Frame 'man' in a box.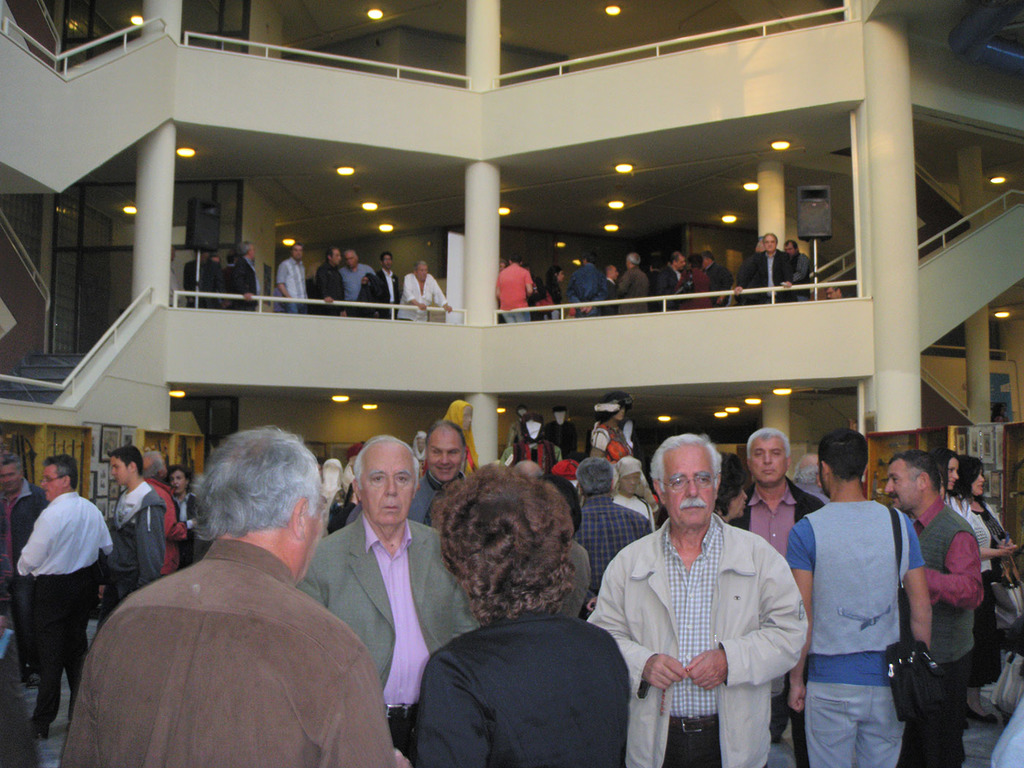
[397, 260, 452, 318].
